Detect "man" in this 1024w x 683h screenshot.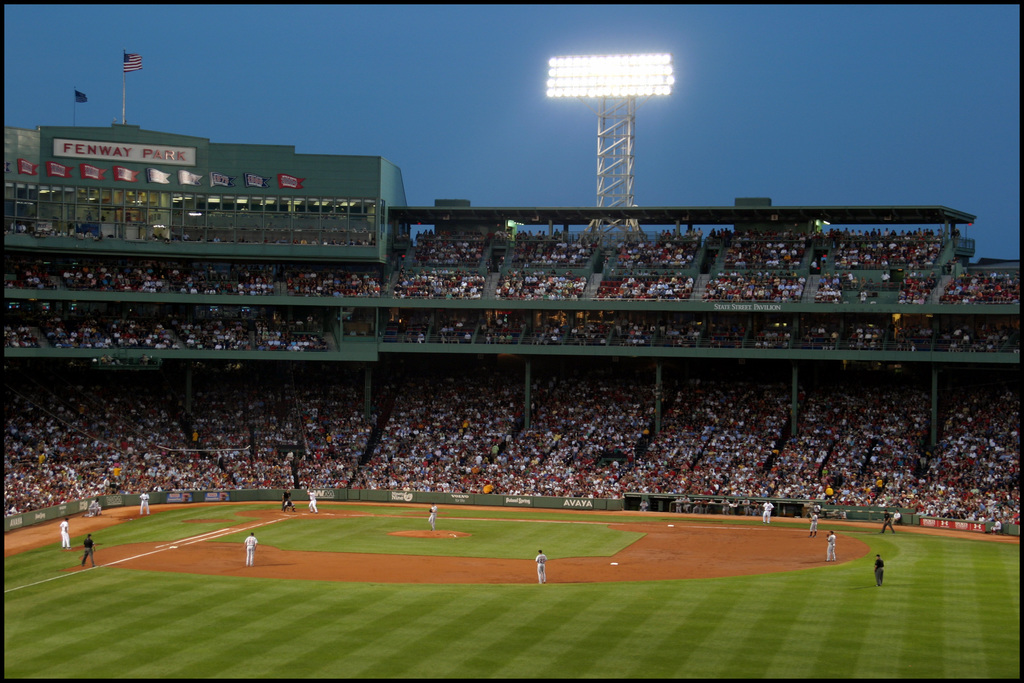
Detection: left=531, top=547, right=550, bottom=583.
